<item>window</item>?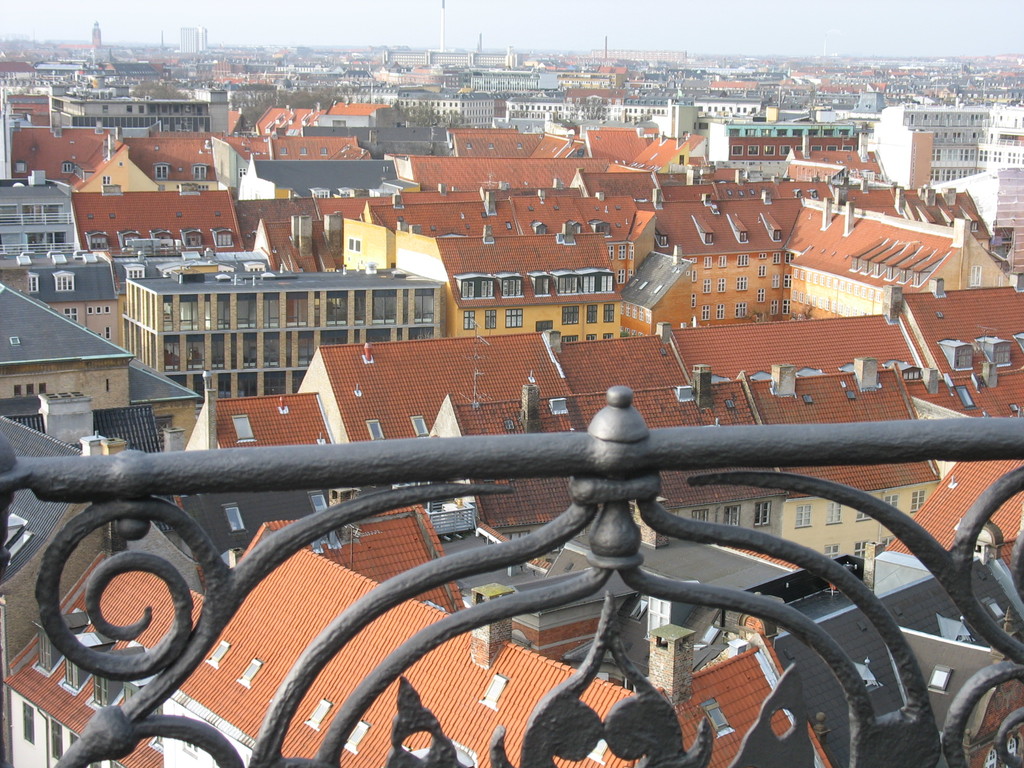
x1=755 y1=254 x2=768 y2=262
